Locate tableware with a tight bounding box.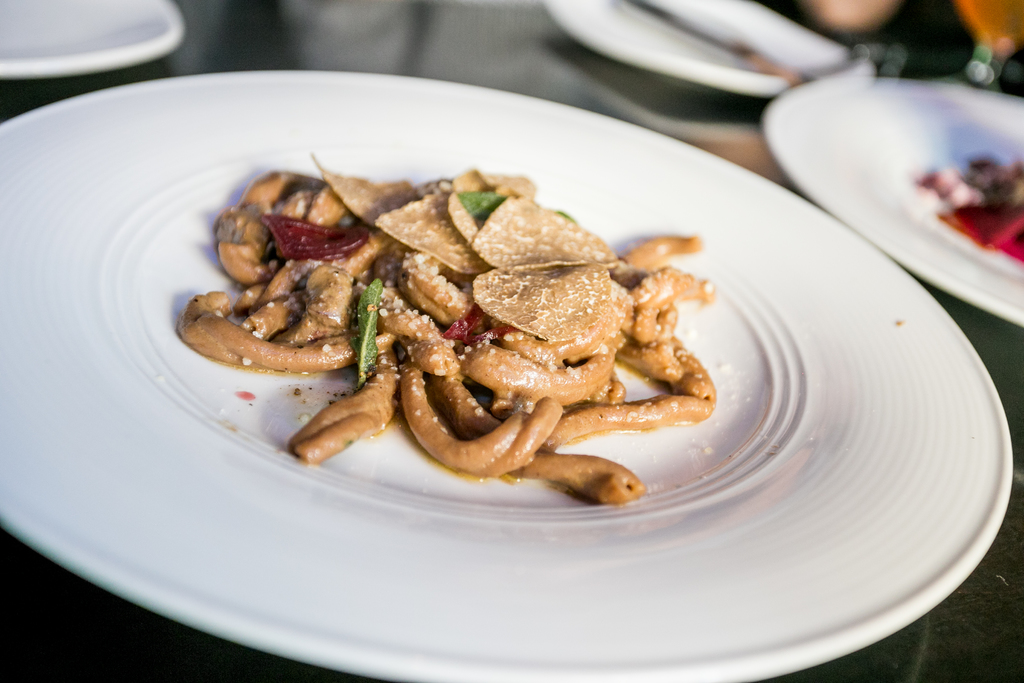
detection(0, 0, 177, 82).
